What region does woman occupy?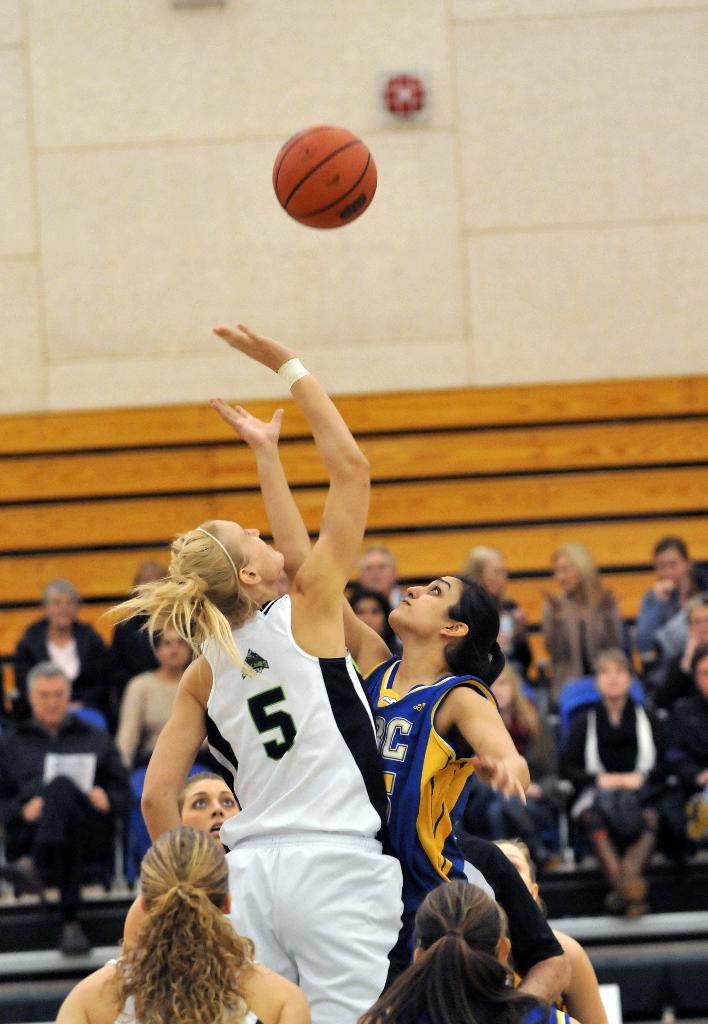
180,768,238,852.
